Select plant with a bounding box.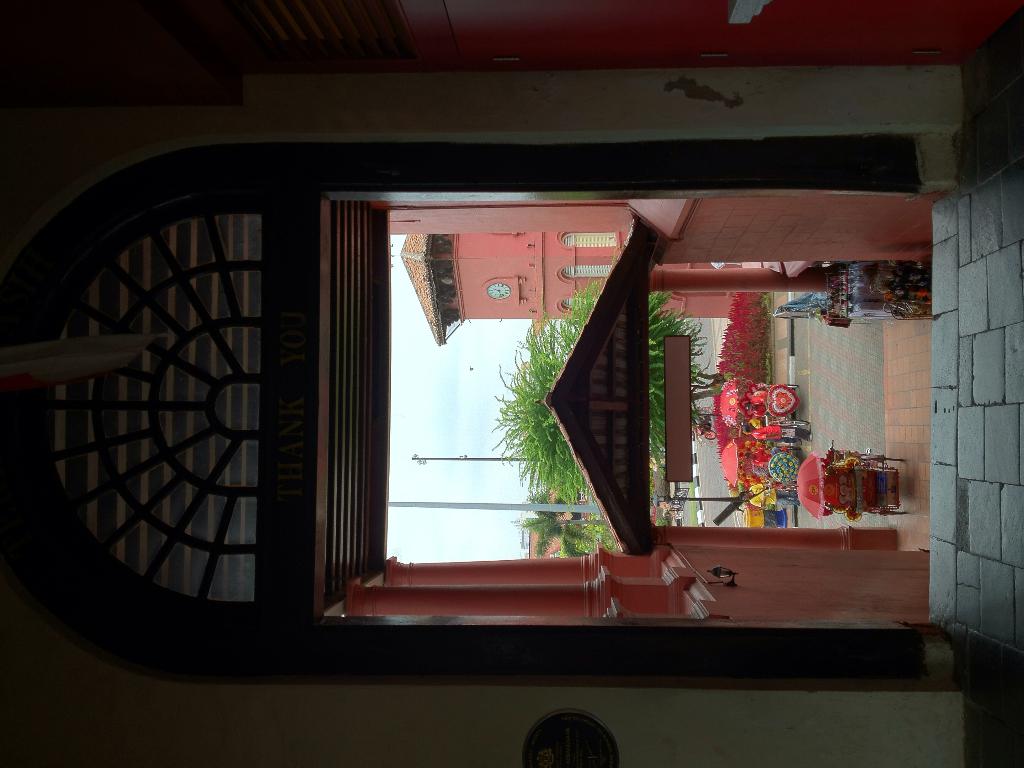
{"x1": 567, "y1": 508, "x2": 630, "y2": 558}.
